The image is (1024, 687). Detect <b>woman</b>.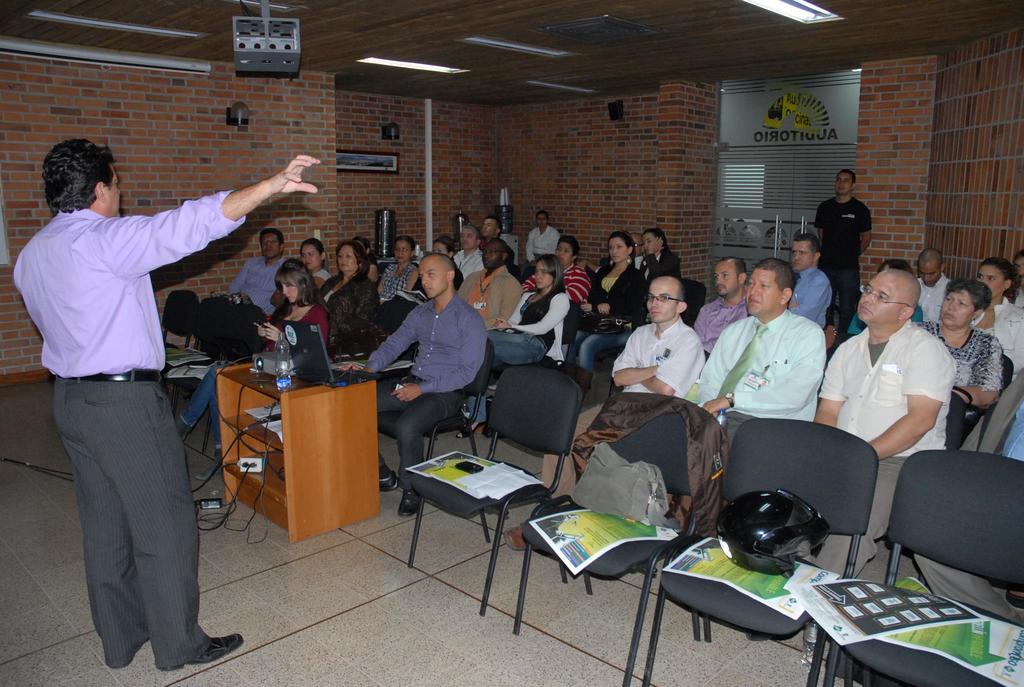
Detection: bbox=(454, 252, 575, 441).
